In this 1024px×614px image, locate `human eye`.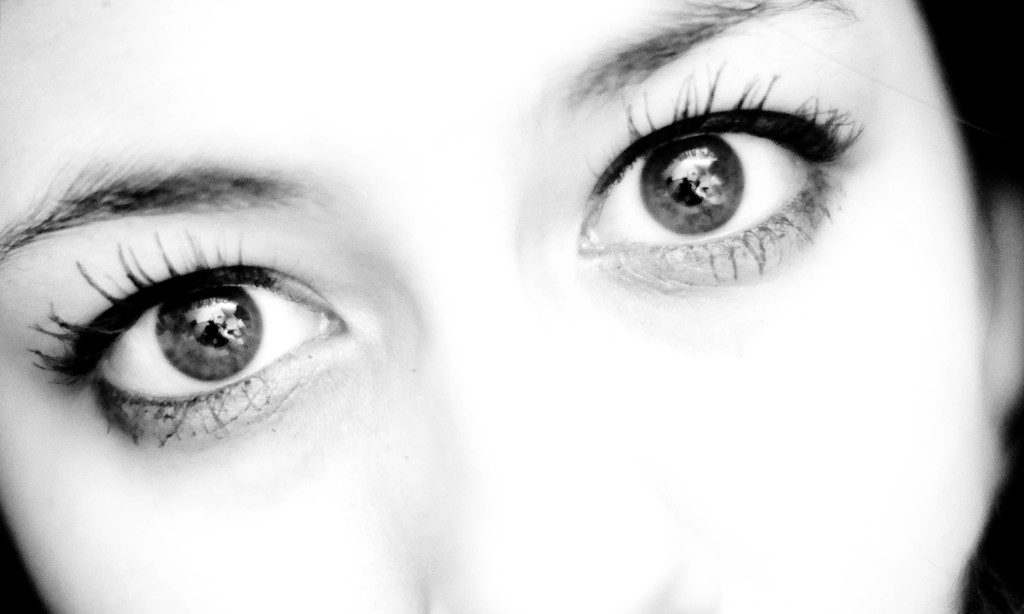
Bounding box: l=572, t=64, r=862, b=299.
